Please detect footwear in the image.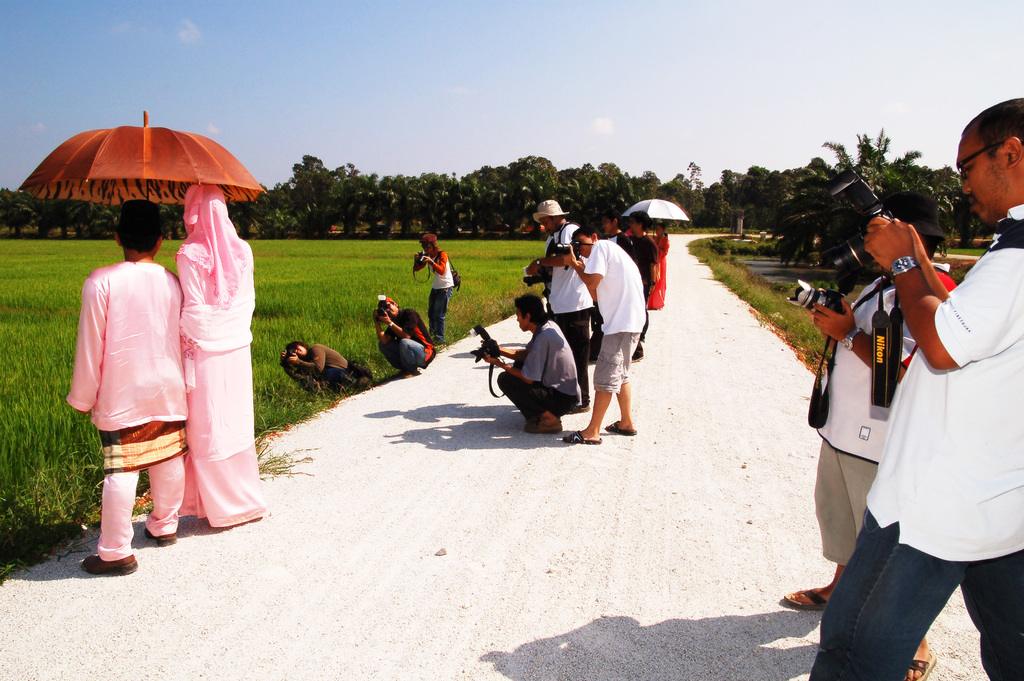
Rect(432, 336, 445, 348).
